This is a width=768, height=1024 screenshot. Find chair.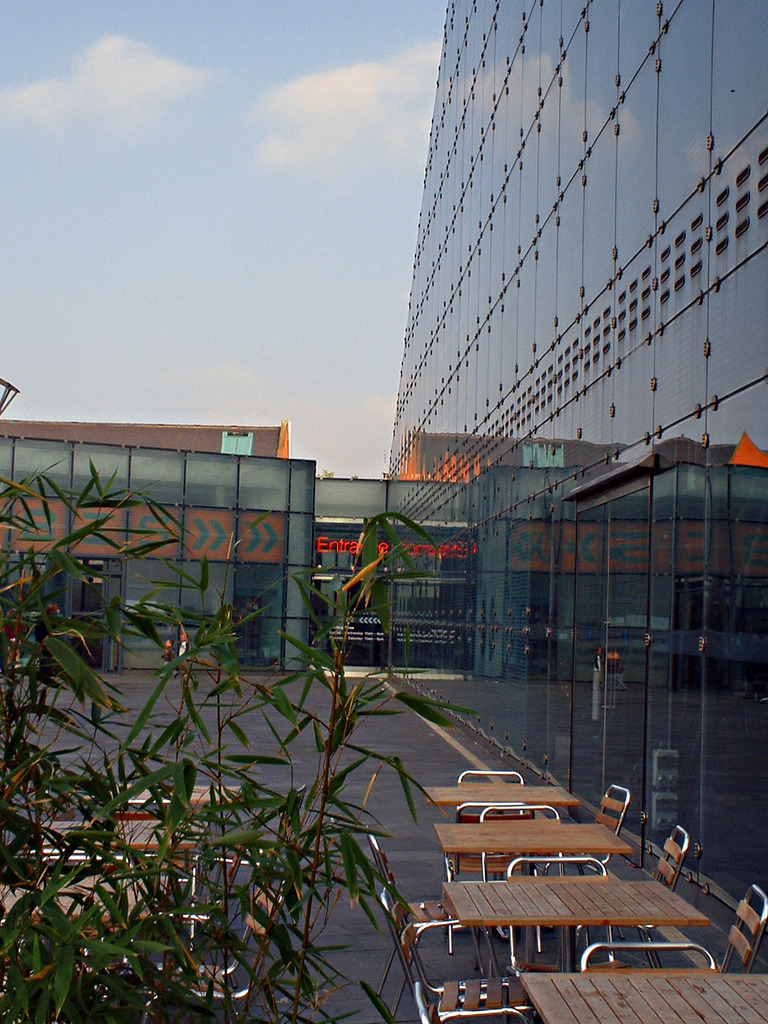
Bounding box: [697, 879, 767, 974].
